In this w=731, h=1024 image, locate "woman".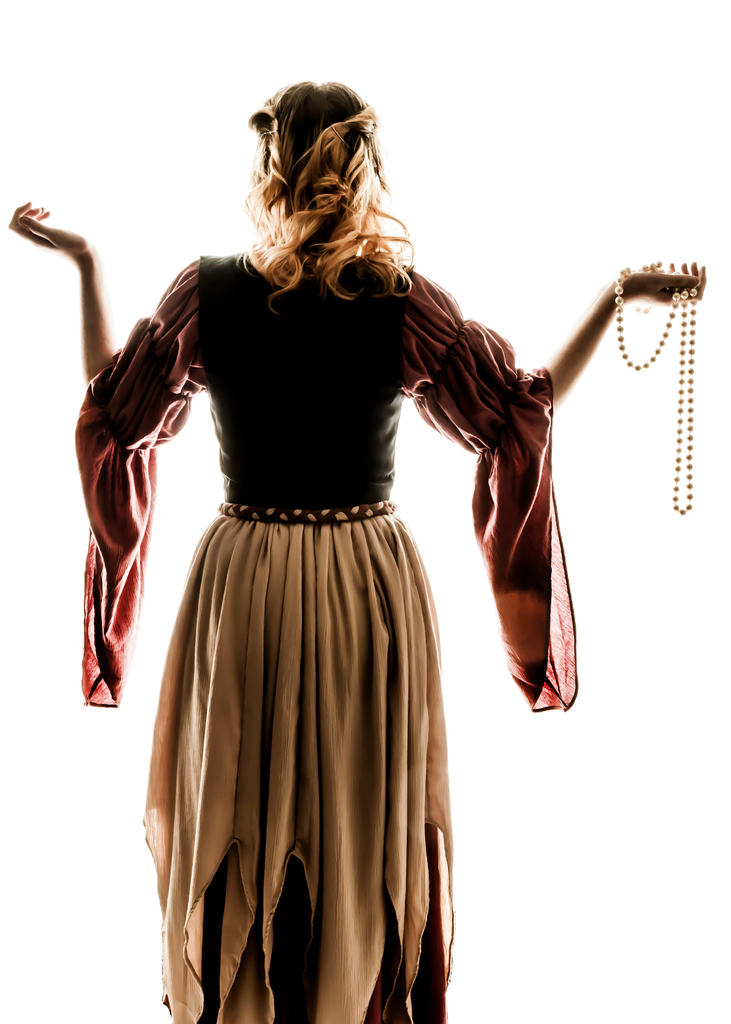
Bounding box: rect(8, 81, 711, 1023).
